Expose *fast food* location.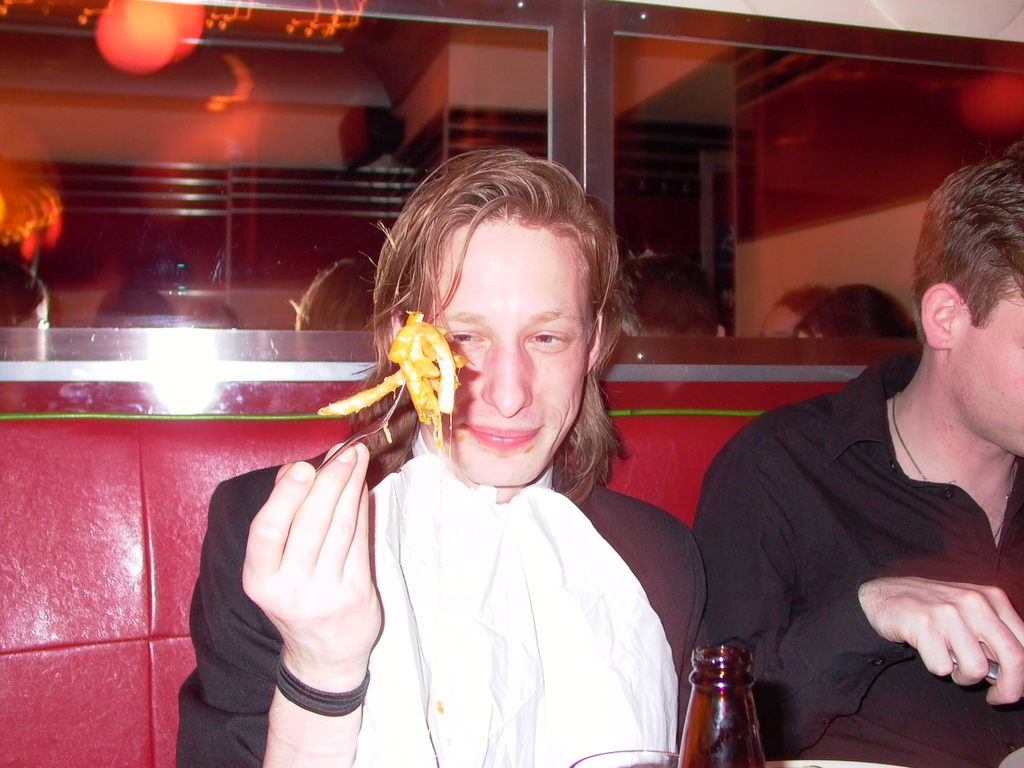
Exposed at 317/308/466/445.
